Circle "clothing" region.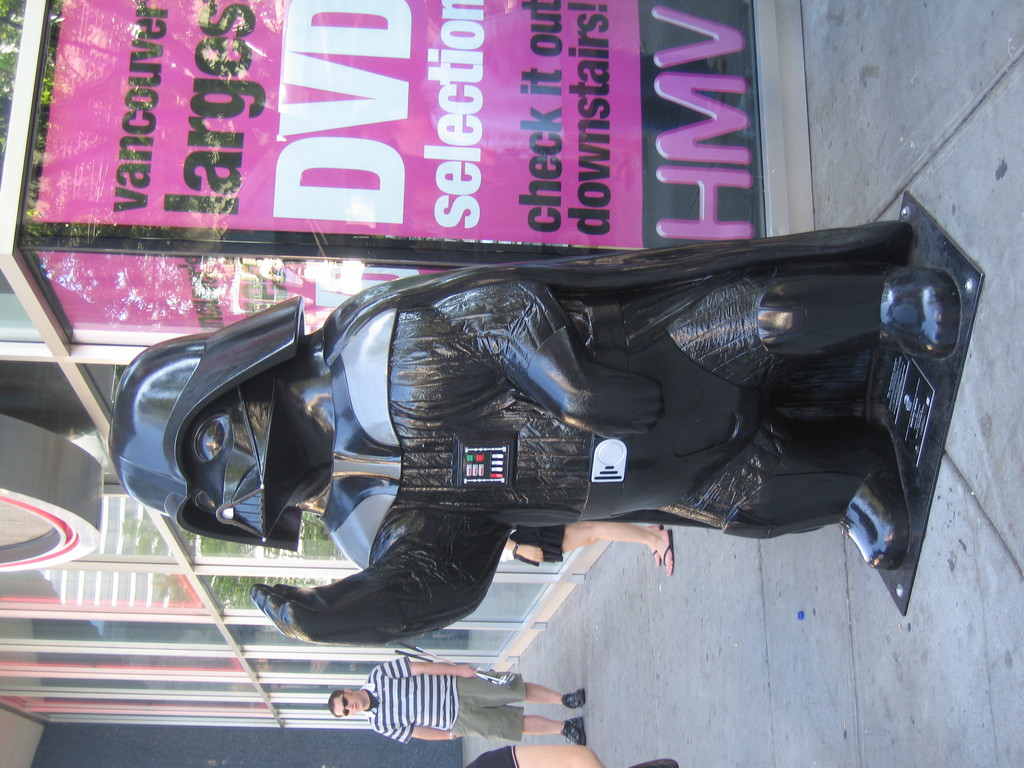
Region: x1=362, y1=646, x2=458, y2=748.
